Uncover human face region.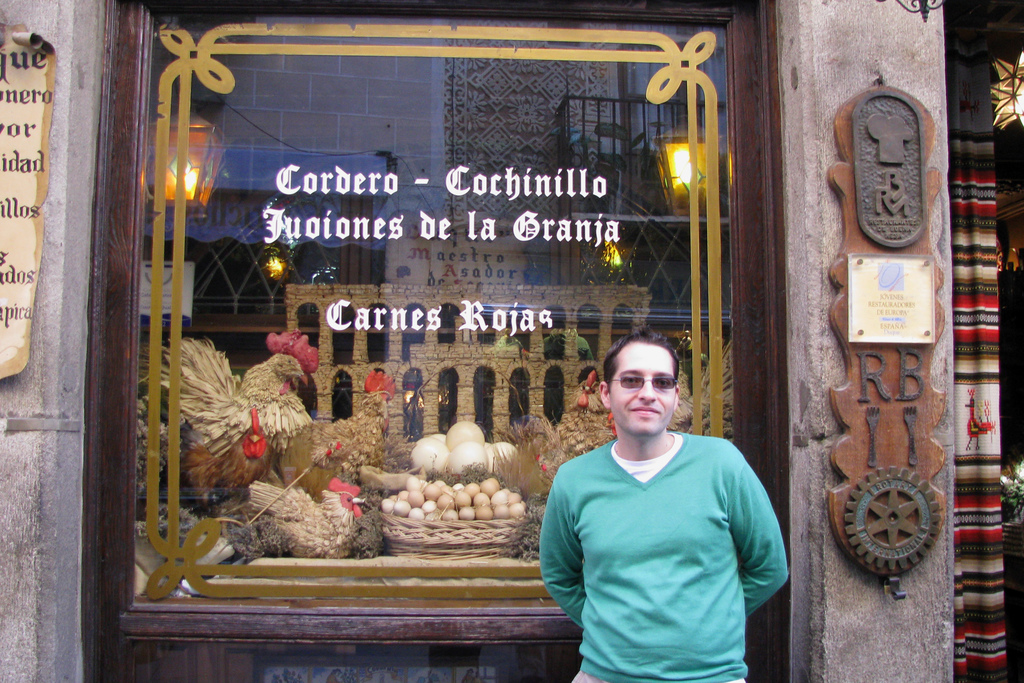
Uncovered: (611,336,678,436).
